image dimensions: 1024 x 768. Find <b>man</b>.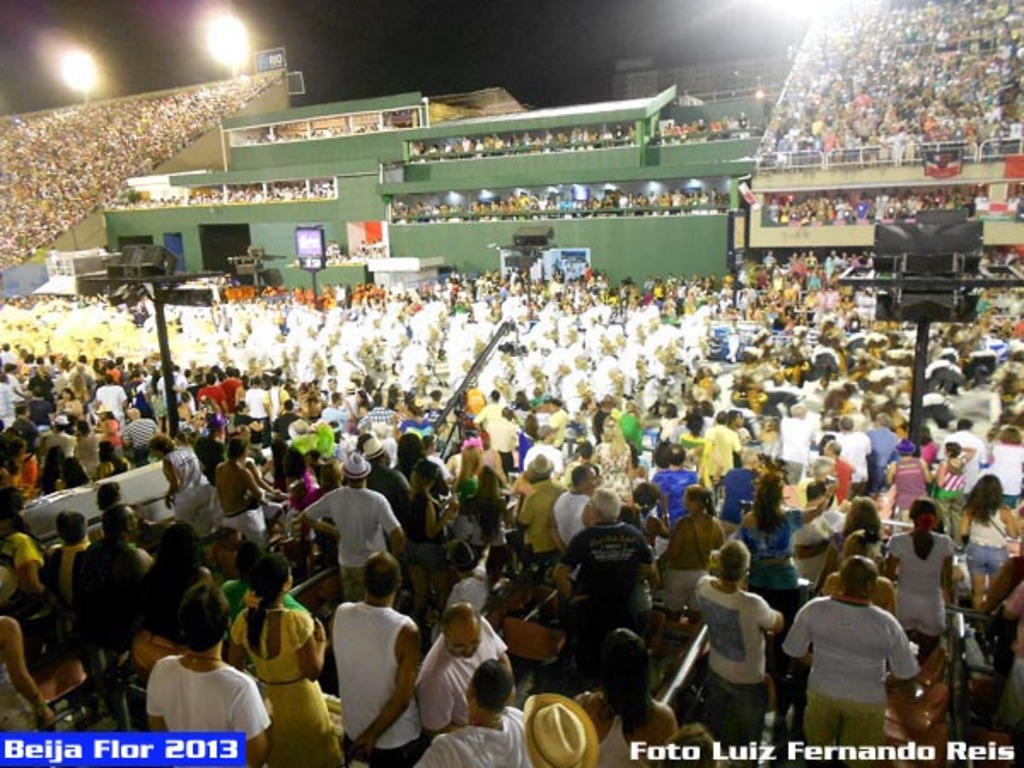
{"left": 869, "top": 416, "right": 894, "bottom": 486}.
